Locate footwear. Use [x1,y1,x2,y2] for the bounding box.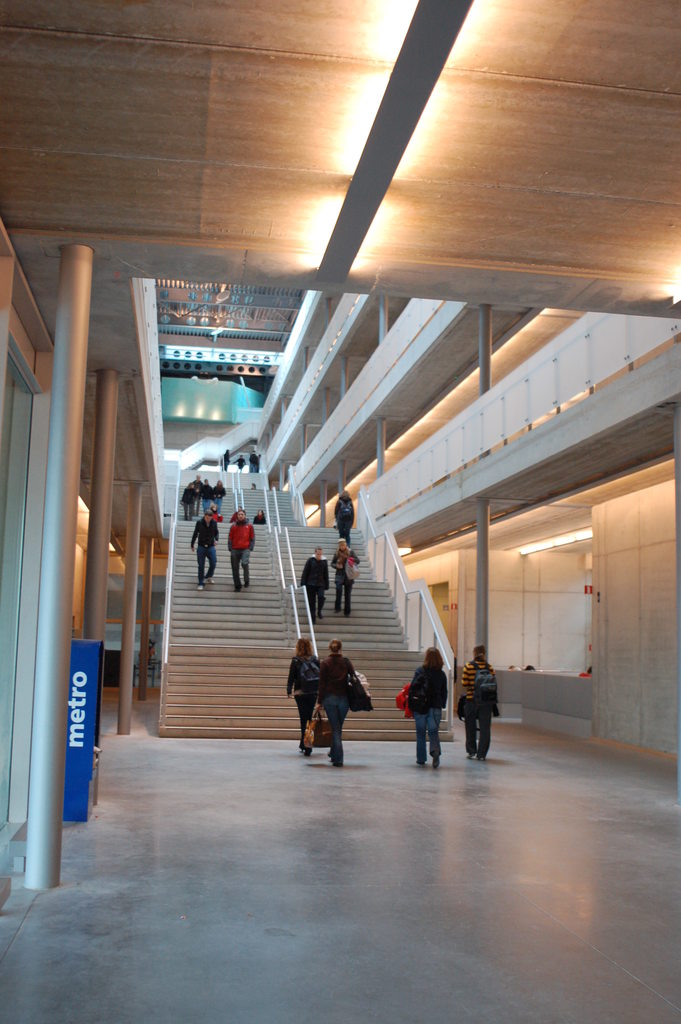
[428,751,447,771].
